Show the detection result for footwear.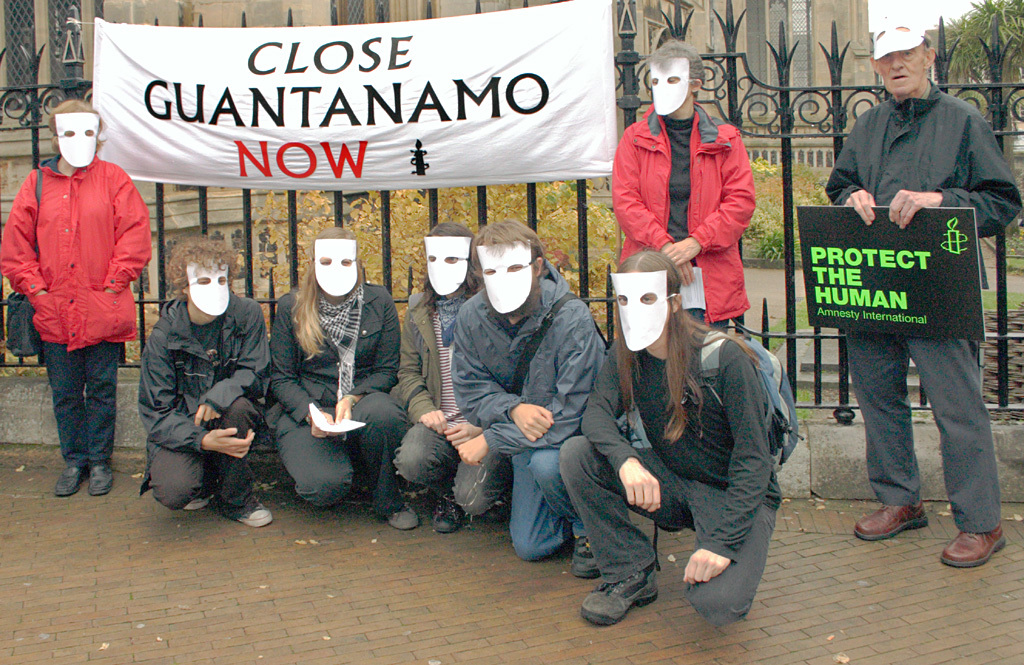
x1=183 y1=492 x2=214 y2=509.
